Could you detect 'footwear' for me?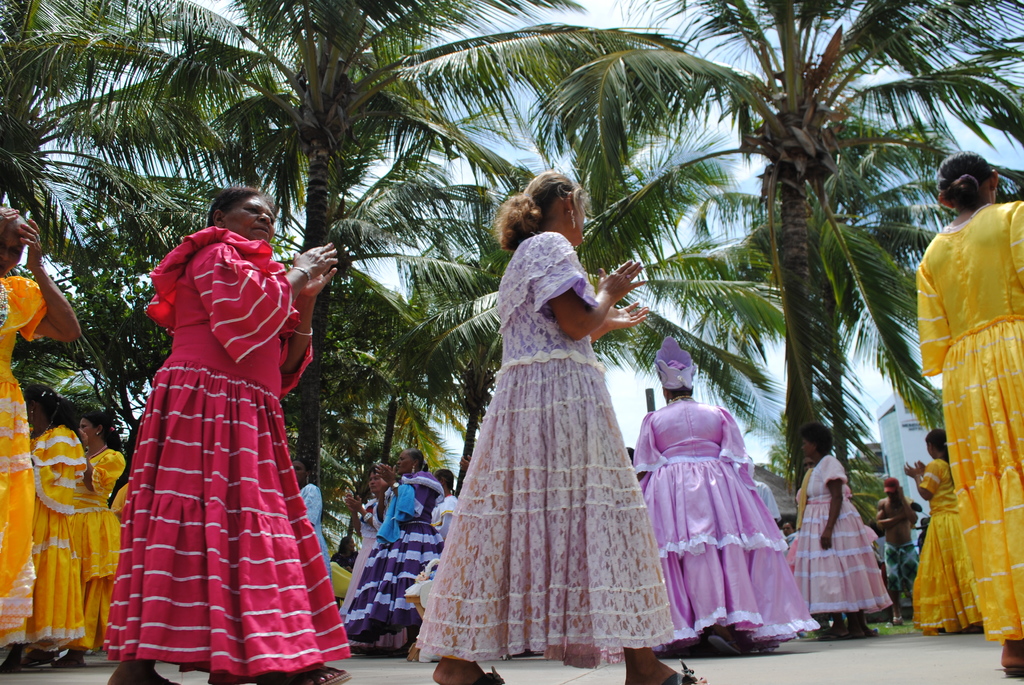
Detection result: locate(479, 668, 513, 684).
